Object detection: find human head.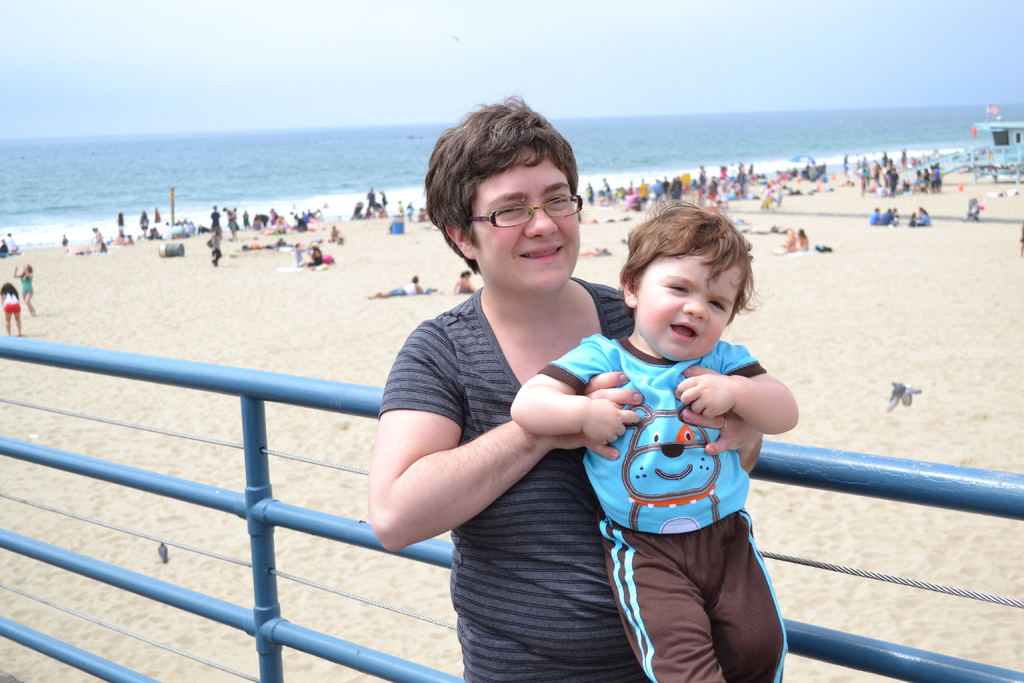
BBox(426, 103, 586, 300).
